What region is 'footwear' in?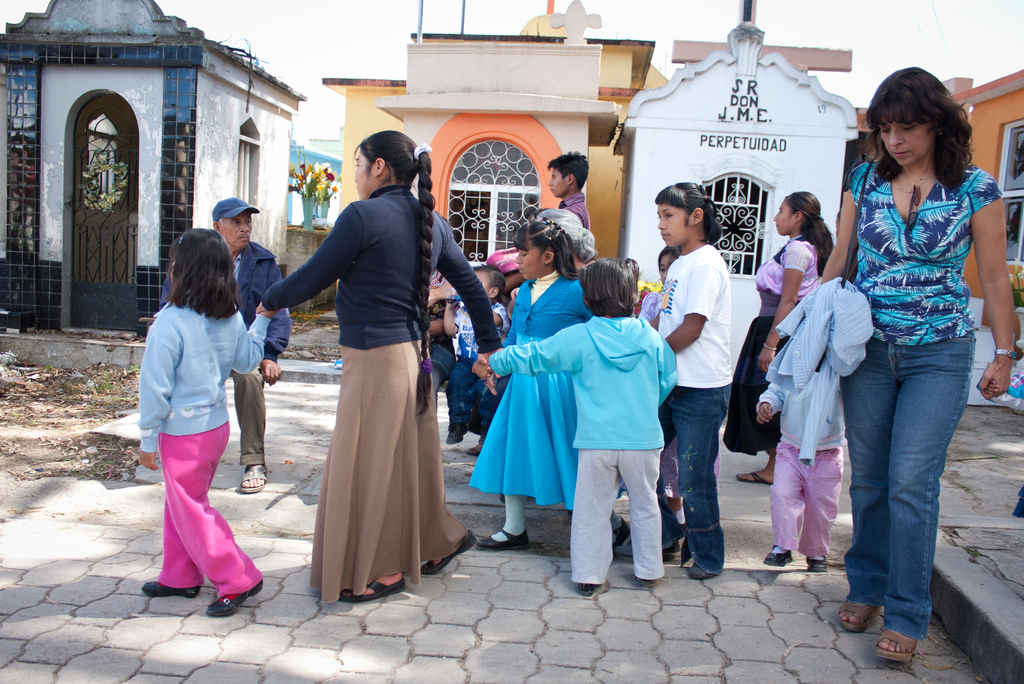
region(691, 562, 723, 578).
